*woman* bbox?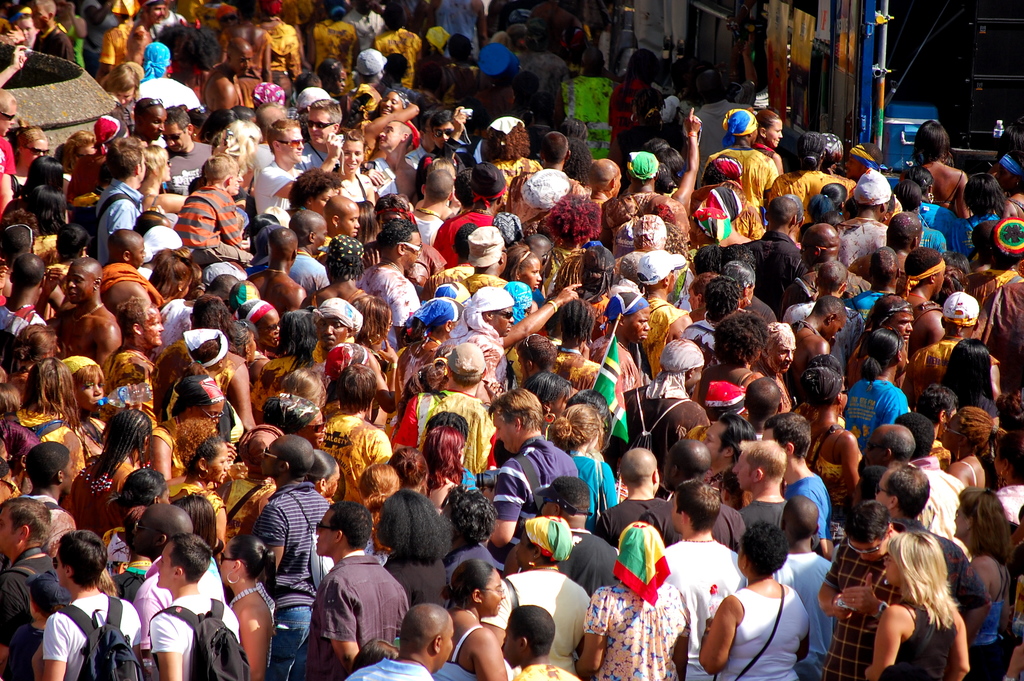
bbox(230, 290, 300, 366)
